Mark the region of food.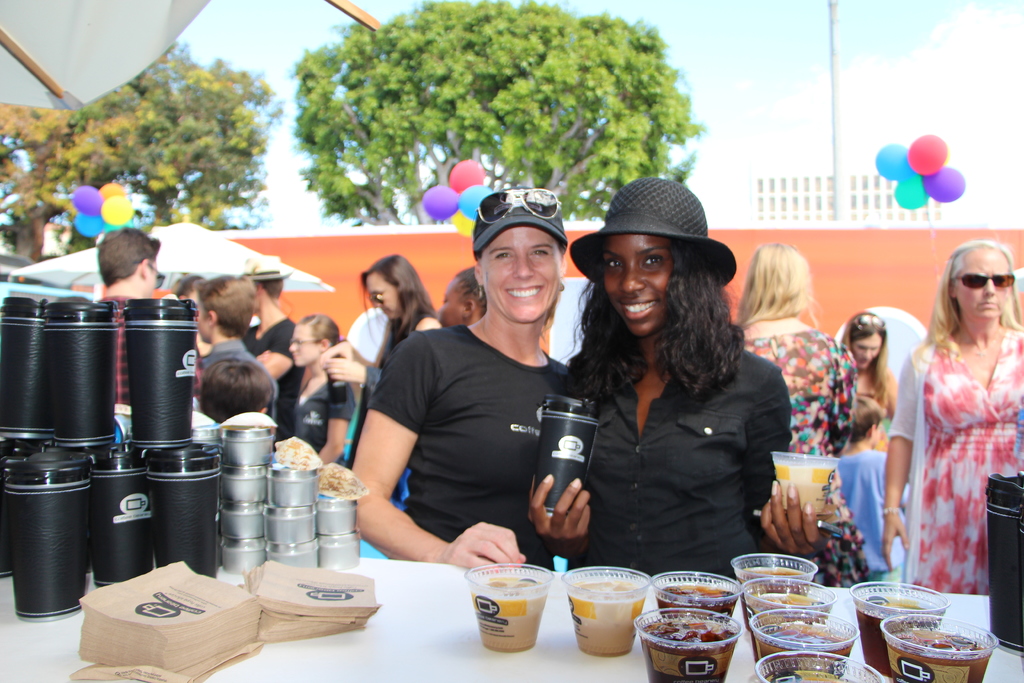
Region: 856, 607, 942, 670.
